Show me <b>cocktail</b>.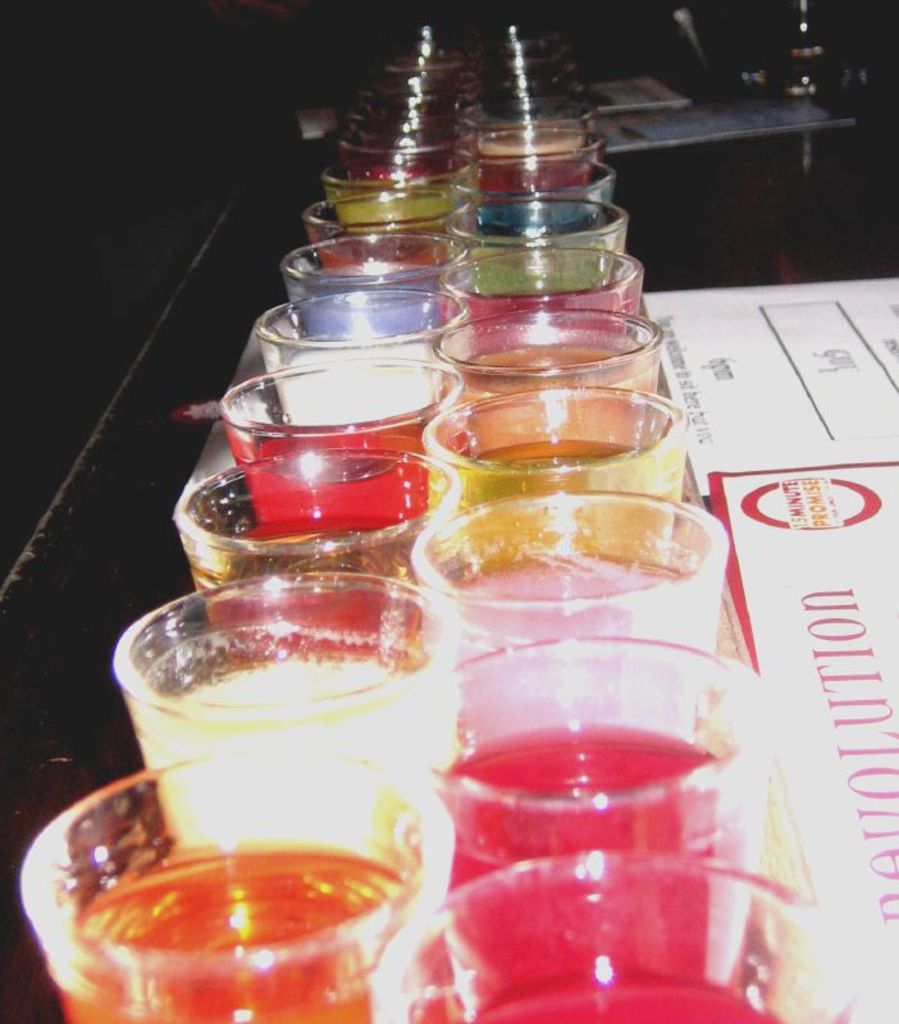
<b>cocktail</b> is here: 286/233/464/334.
